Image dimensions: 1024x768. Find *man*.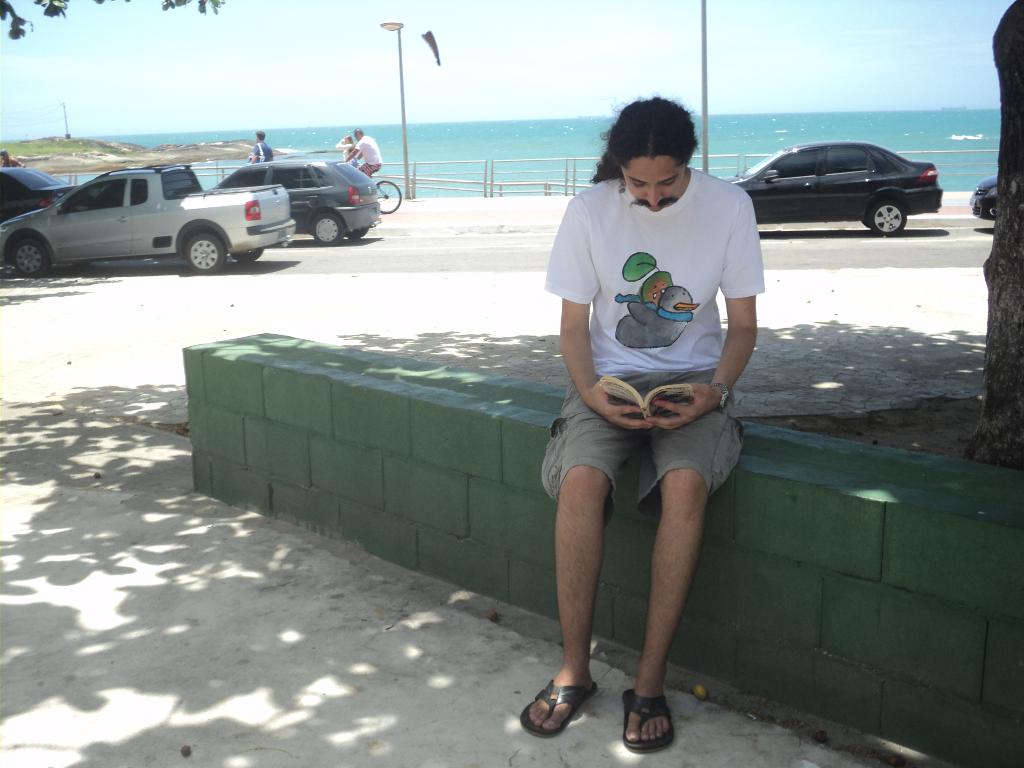
rect(245, 130, 277, 162).
